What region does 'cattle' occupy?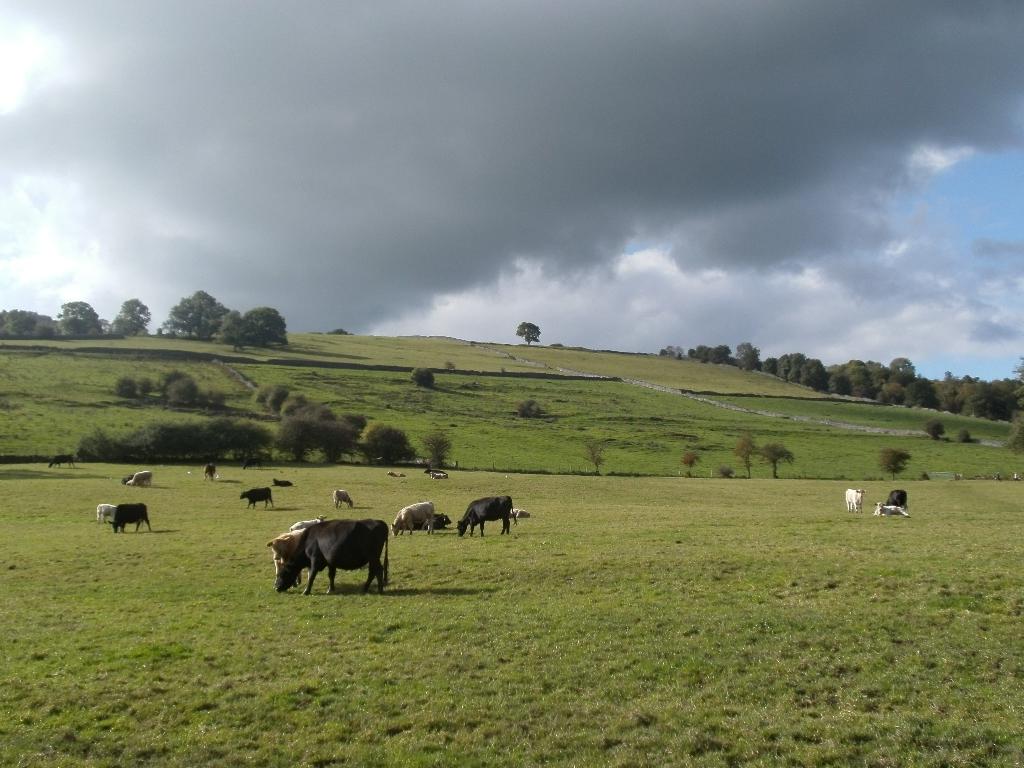
bbox(874, 499, 910, 518).
